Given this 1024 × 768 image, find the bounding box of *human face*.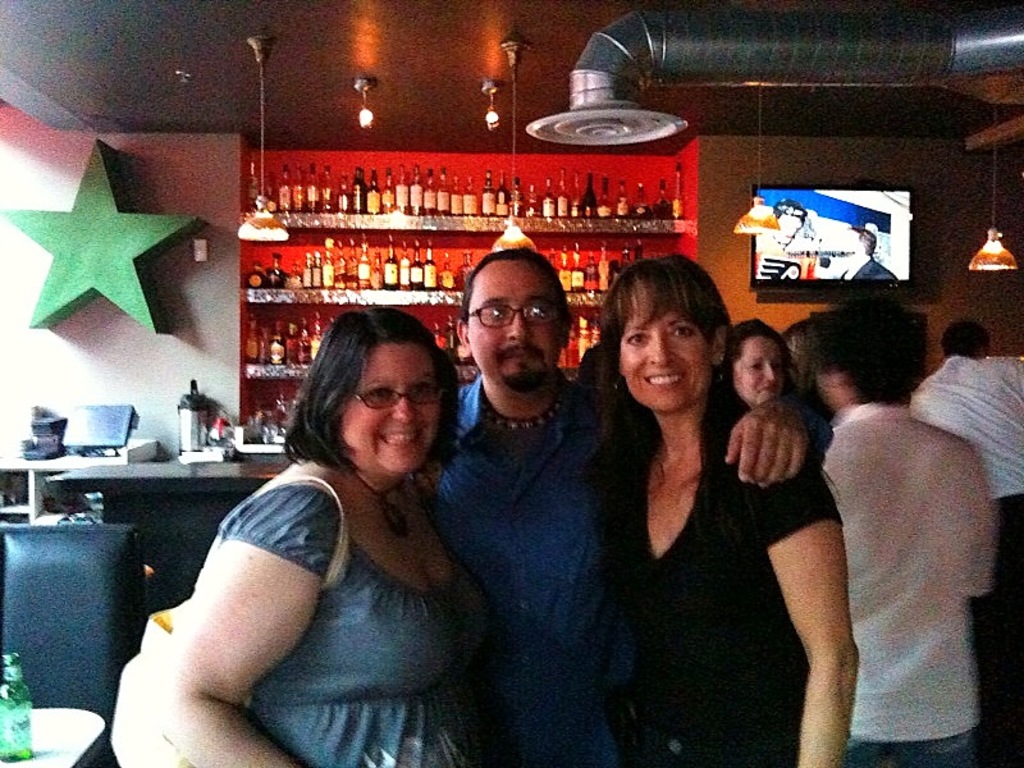
342,349,436,474.
